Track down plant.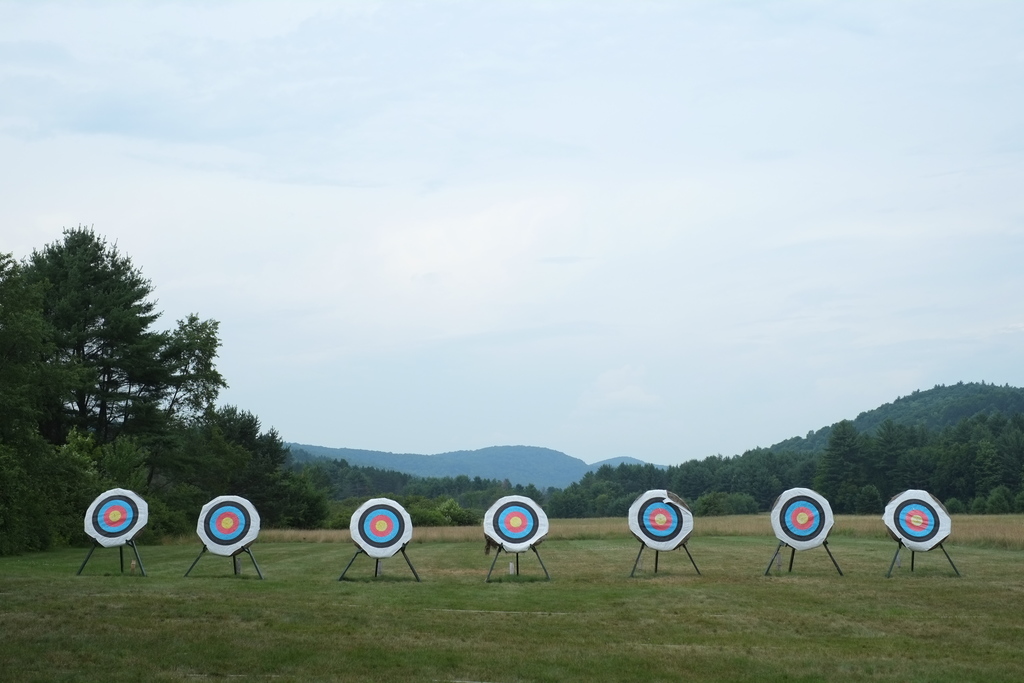
Tracked to detection(838, 483, 858, 513).
